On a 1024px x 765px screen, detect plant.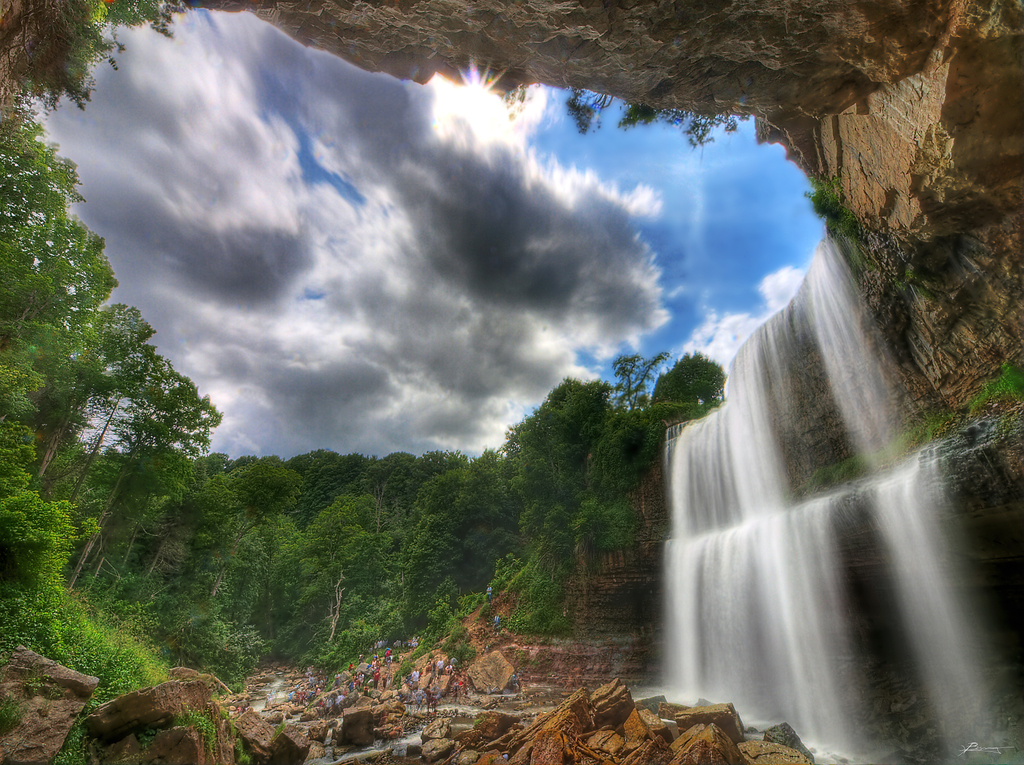
176 707 218 748.
